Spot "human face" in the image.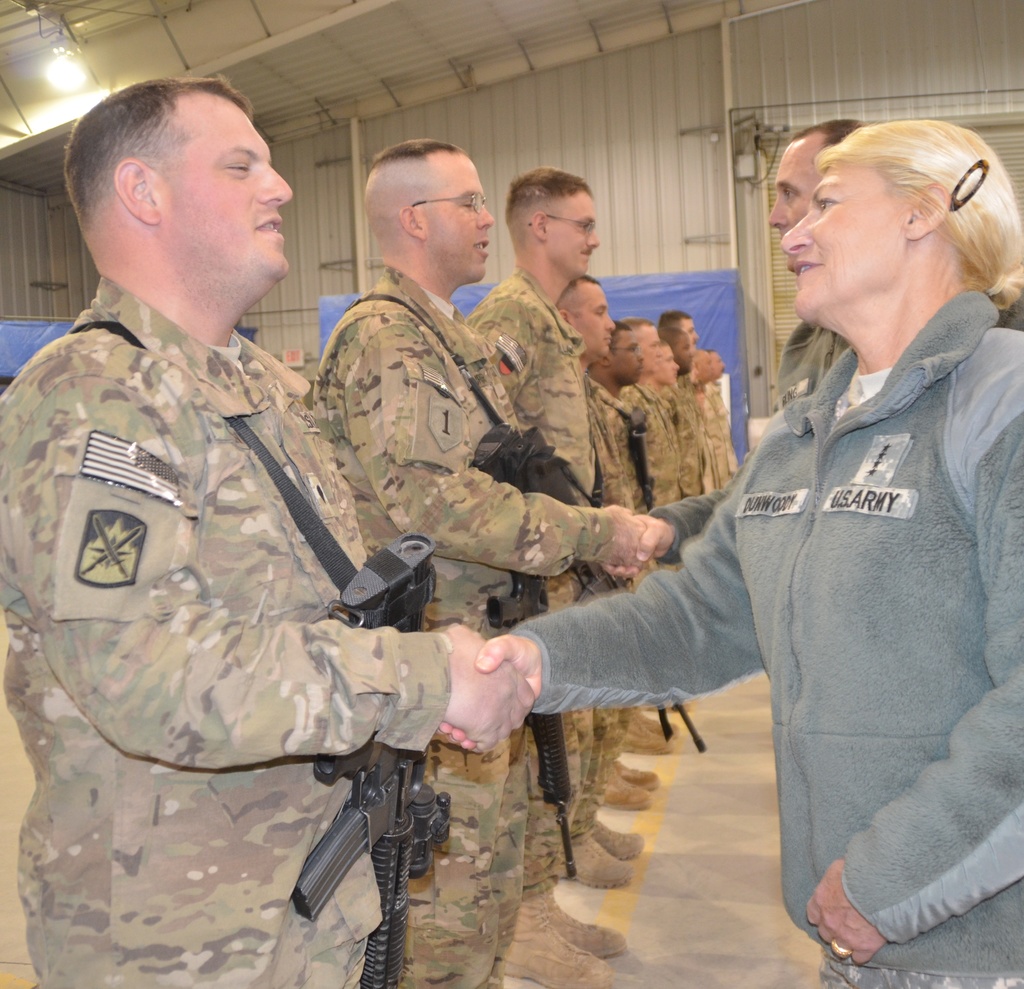
"human face" found at bbox=(767, 145, 821, 270).
